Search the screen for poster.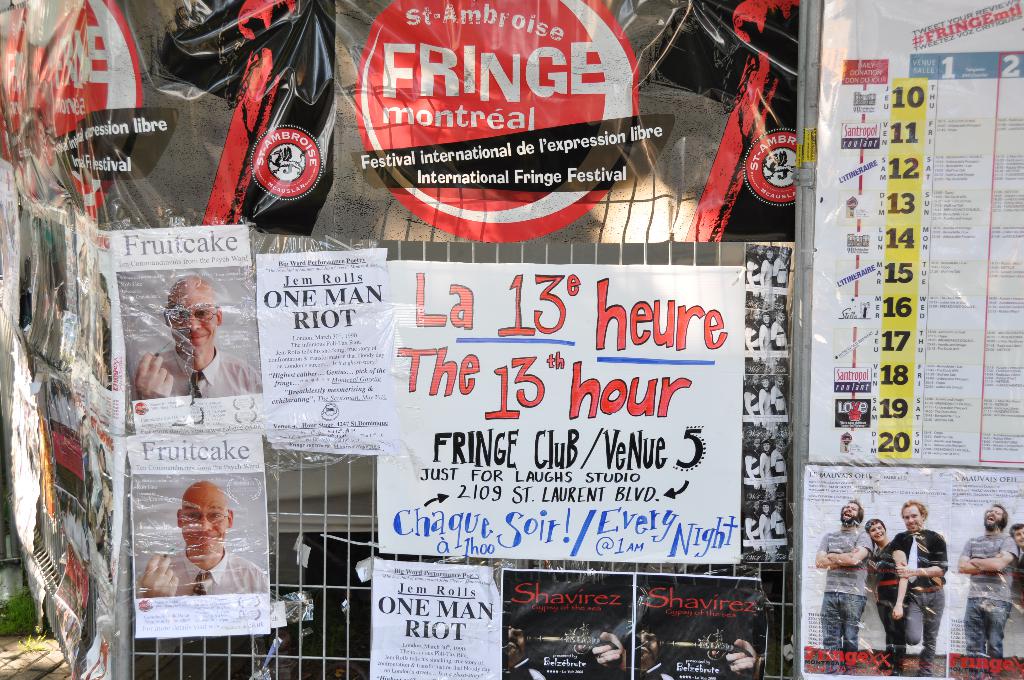
Found at rect(799, 462, 1016, 679).
